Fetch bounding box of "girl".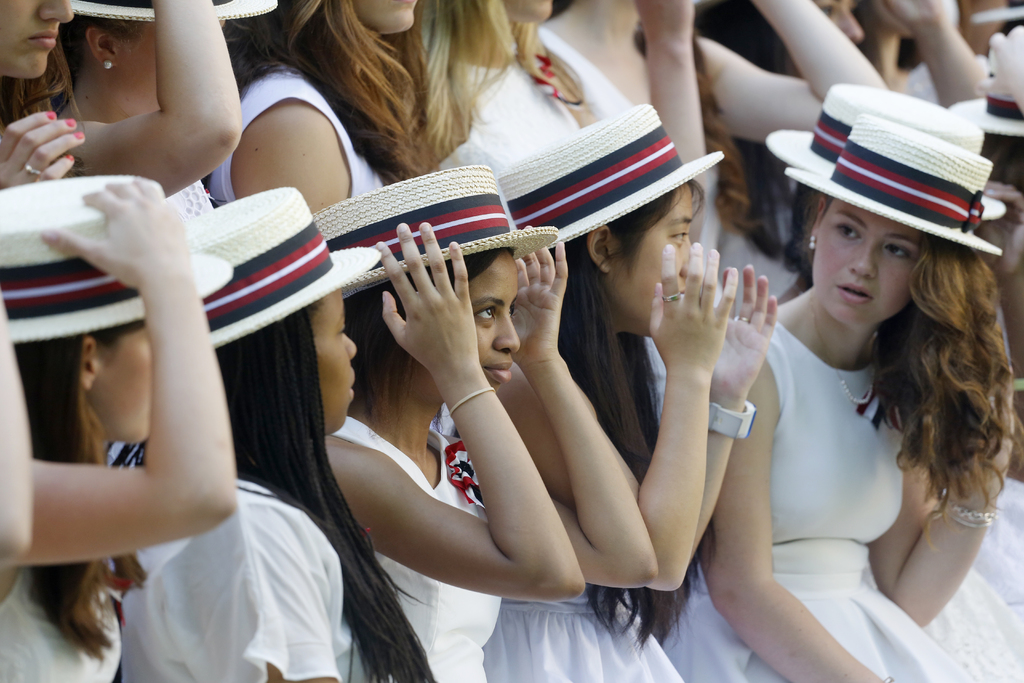
Bbox: l=661, t=110, r=1023, b=682.
